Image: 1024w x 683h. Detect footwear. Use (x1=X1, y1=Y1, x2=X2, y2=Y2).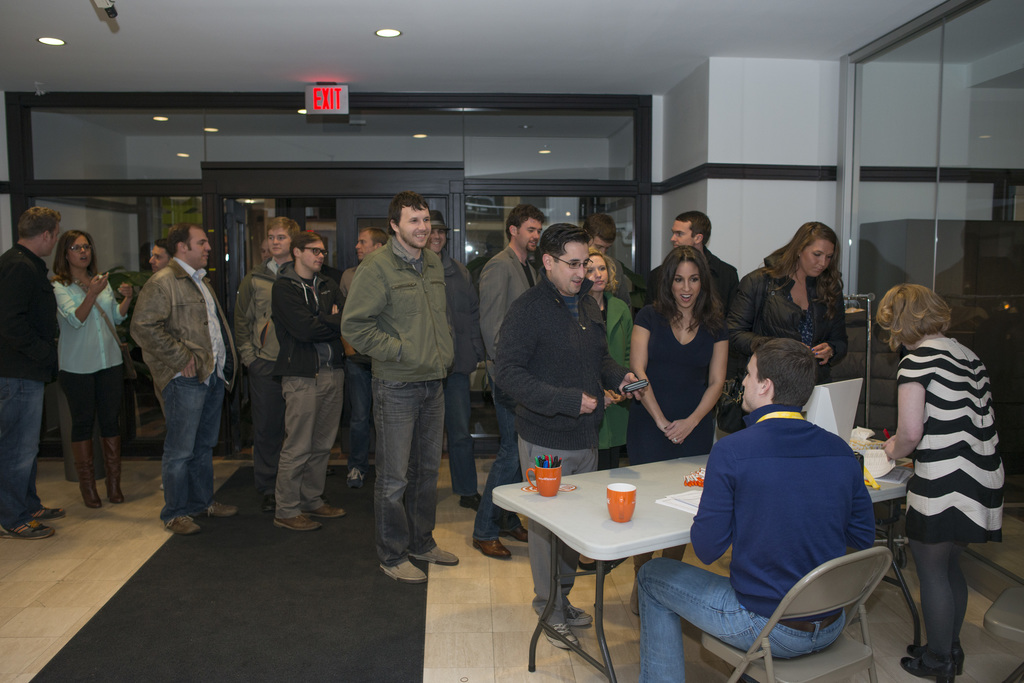
(x1=166, y1=516, x2=196, y2=532).
